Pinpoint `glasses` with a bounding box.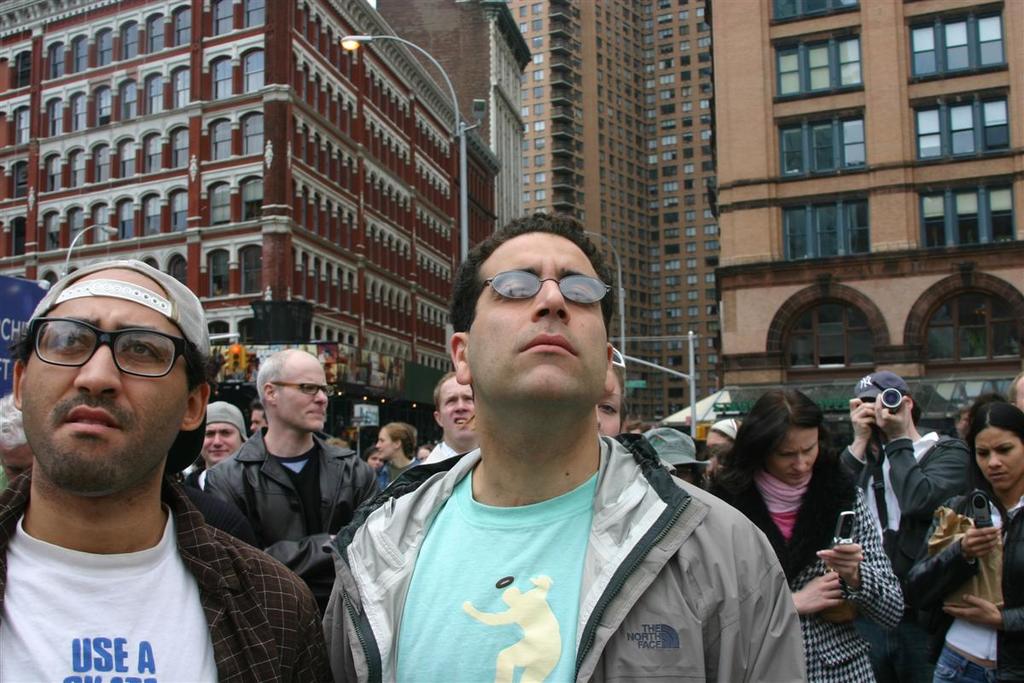
{"left": 265, "top": 380, "right": 335, "bottom": 401}.
